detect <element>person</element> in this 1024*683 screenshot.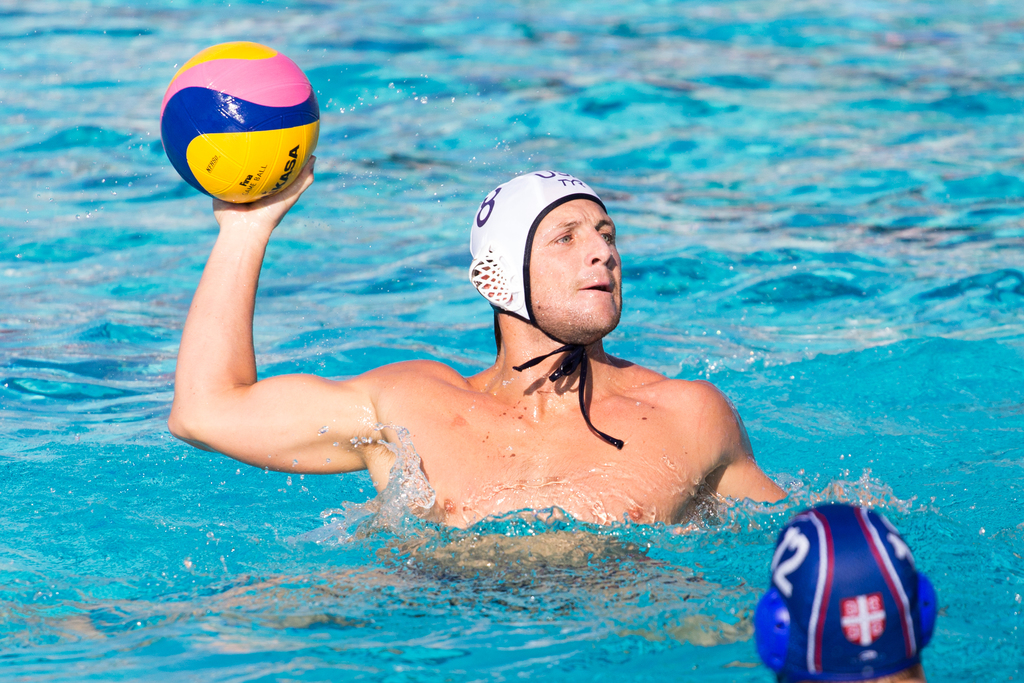
Detection: [left=756, top=500, right=939, bottom=682].
